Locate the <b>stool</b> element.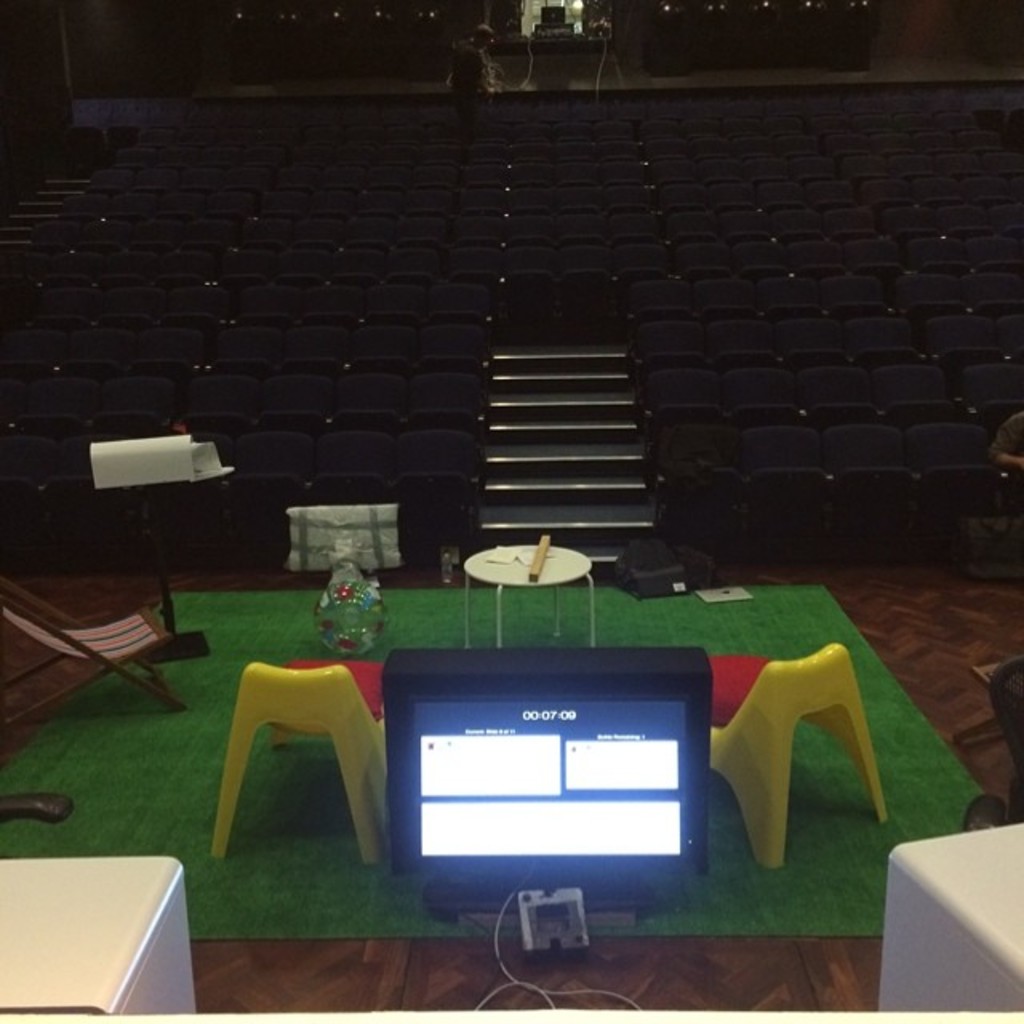
Element bbox: bbox=(704, 642, 886, 867).
